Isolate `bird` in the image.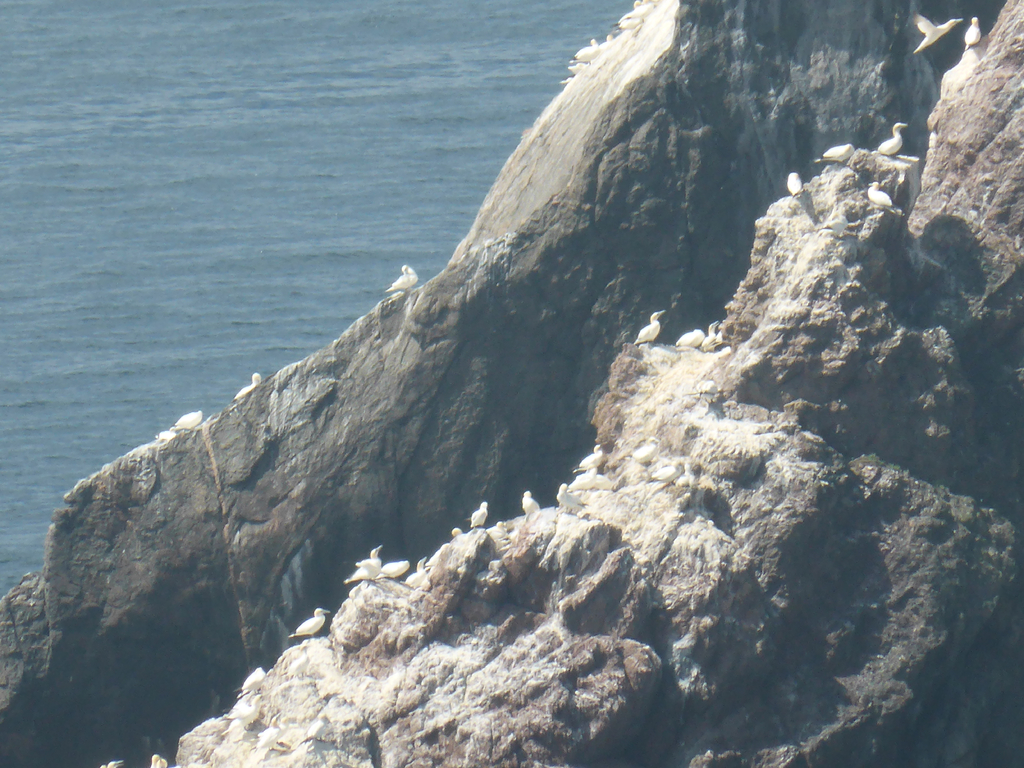
Isolated region: 675/326/706/348.
